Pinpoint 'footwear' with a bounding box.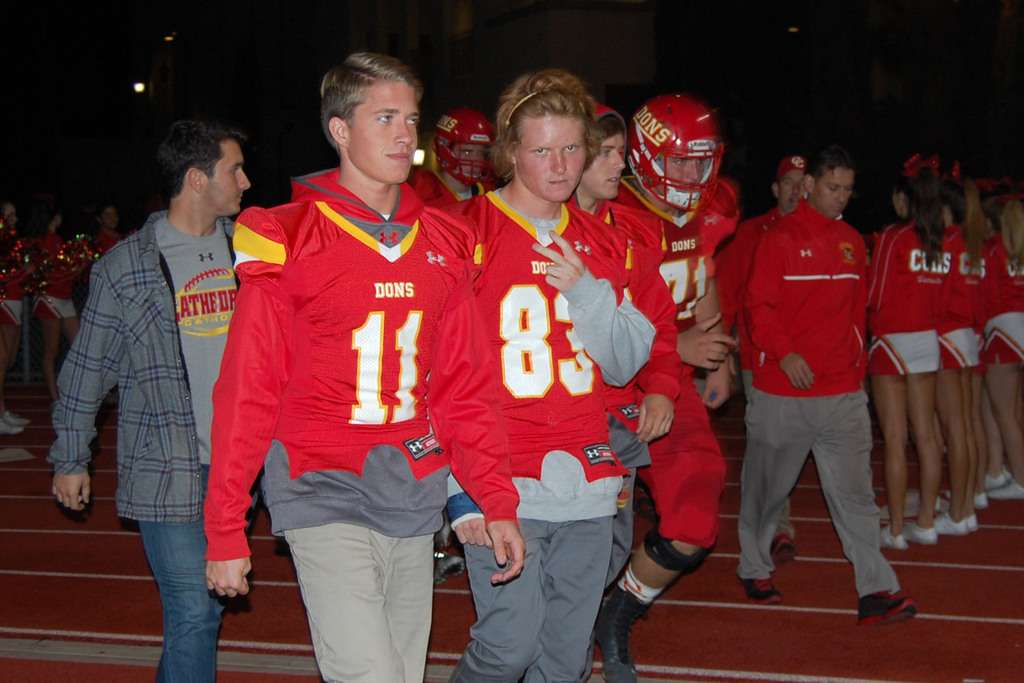
995/483/1023/497.
